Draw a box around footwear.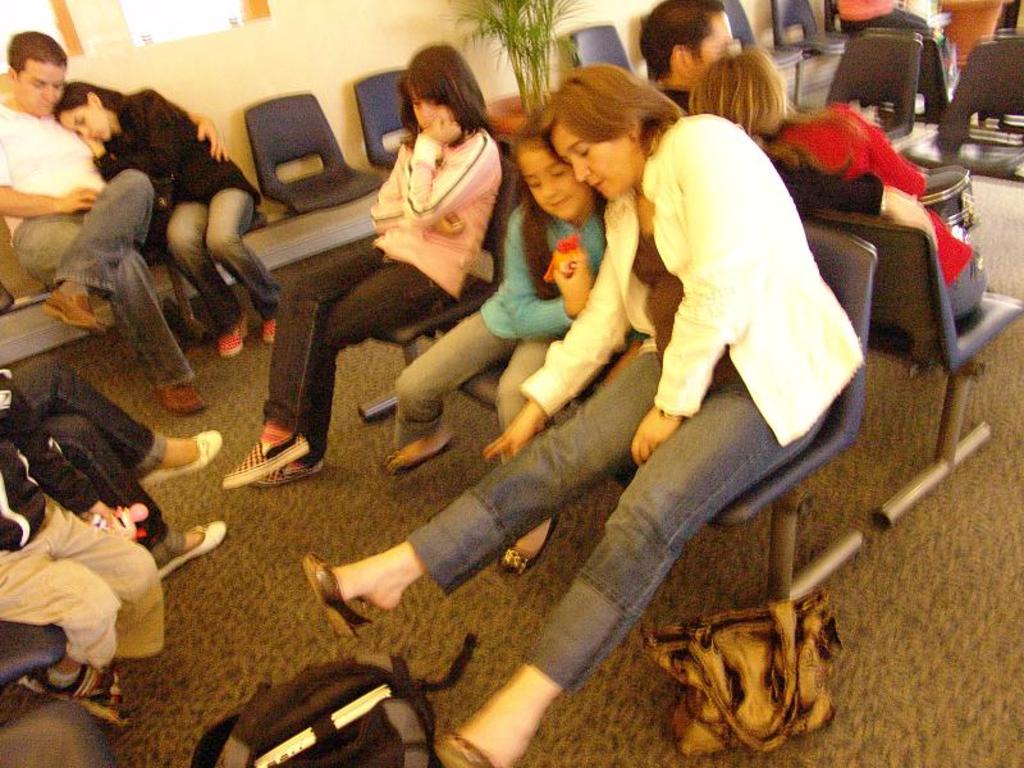
<box>214,316,248,355</box>.
